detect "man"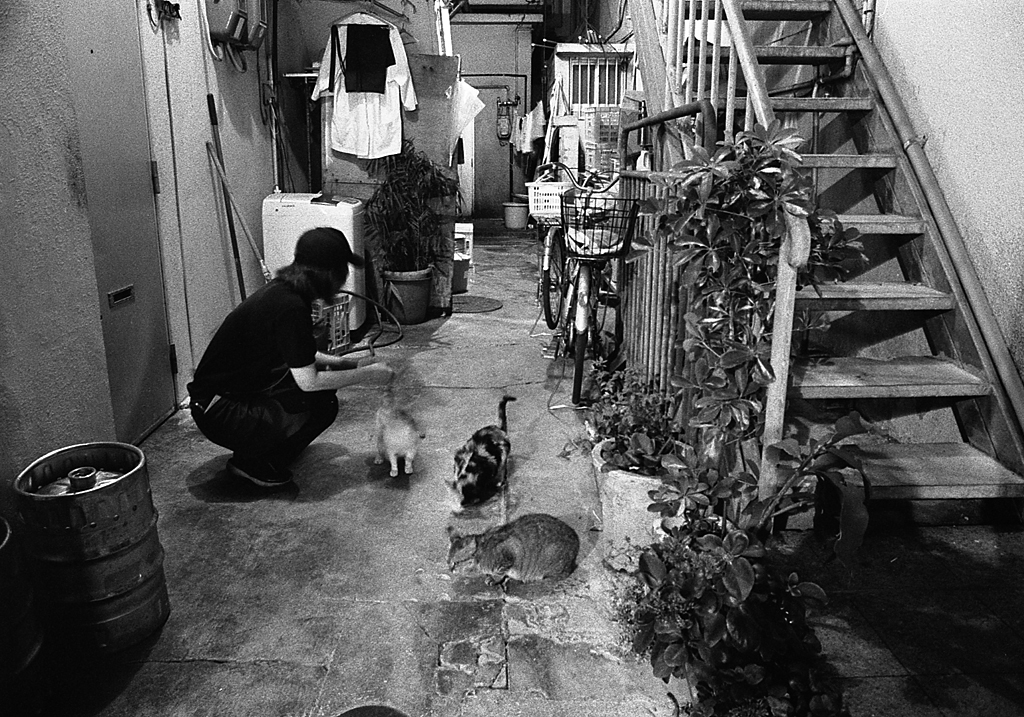
bbox(182, 219, 379, 508)
